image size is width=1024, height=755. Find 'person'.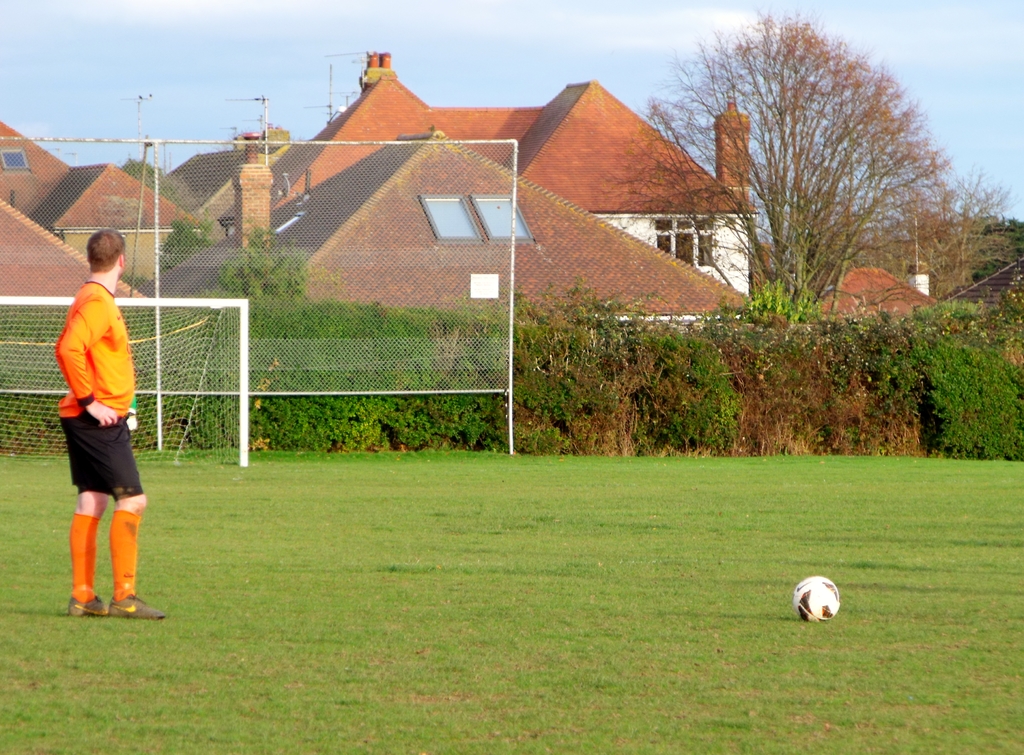
box=[54, 224, 166, 622].
